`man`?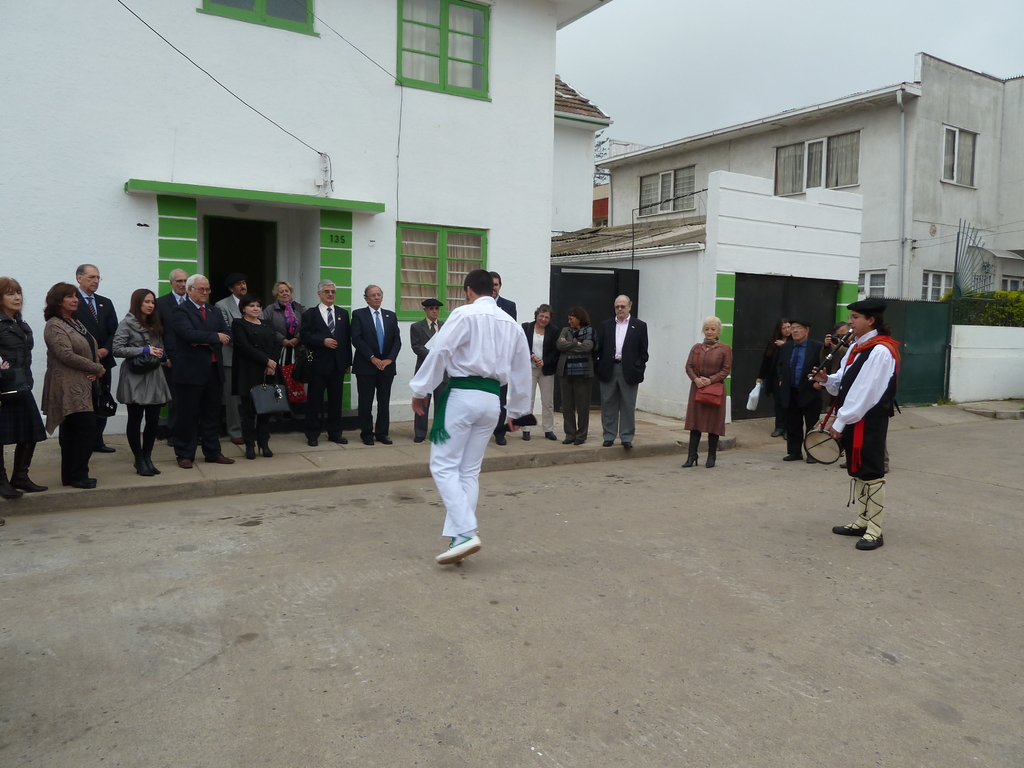
pyautogui.locateOnScreen(772, 318, 822, 462)
